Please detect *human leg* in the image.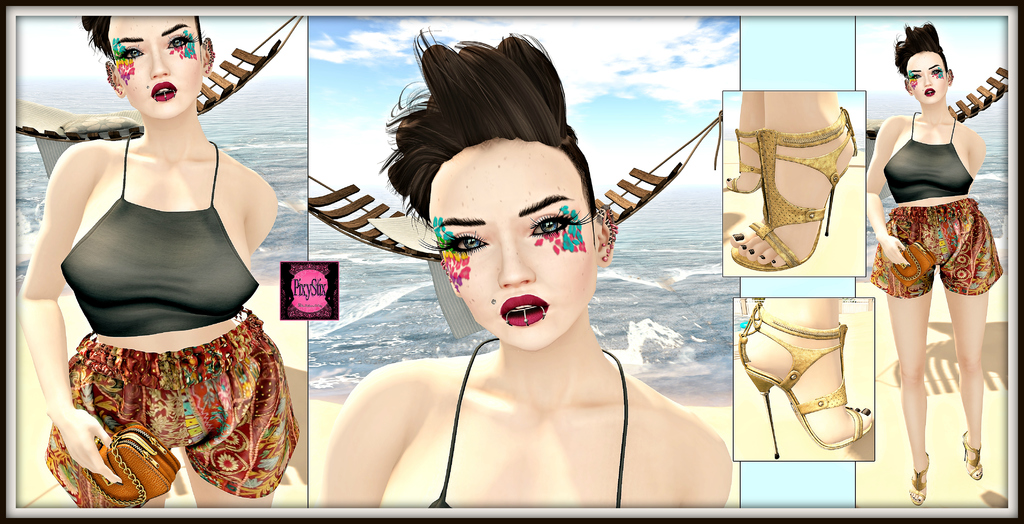
bbox(936, 227, 1000, 478).
